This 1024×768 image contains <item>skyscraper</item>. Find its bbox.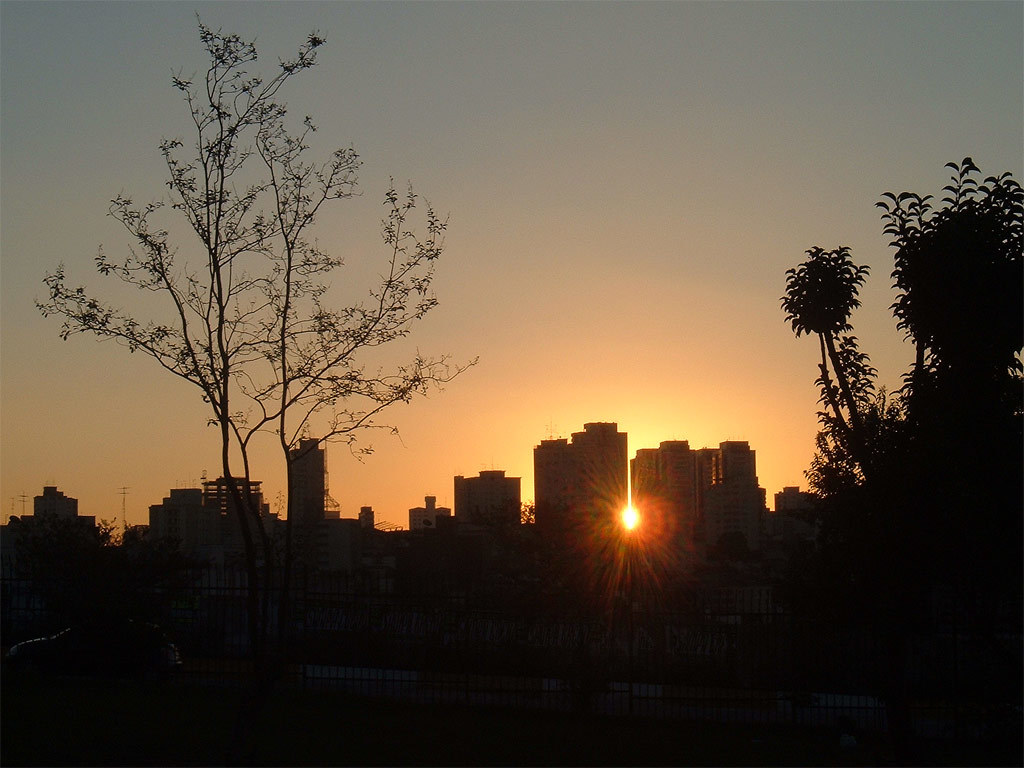
Rect(28, 483, 75, 516).
